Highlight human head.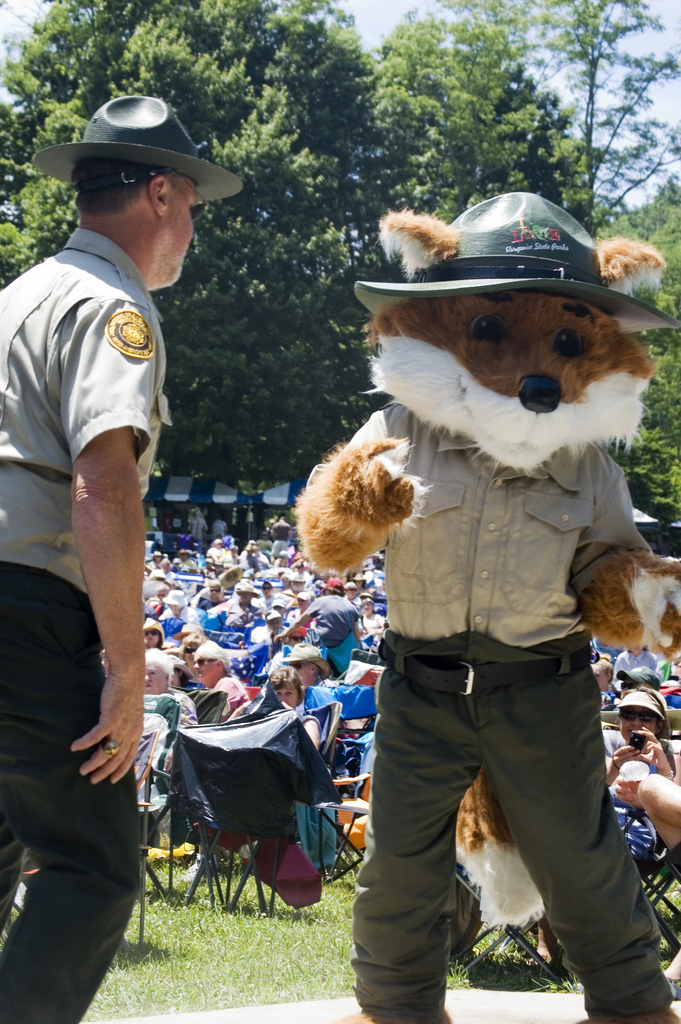
Highlighted region: box(360, 598, 379, 615).
